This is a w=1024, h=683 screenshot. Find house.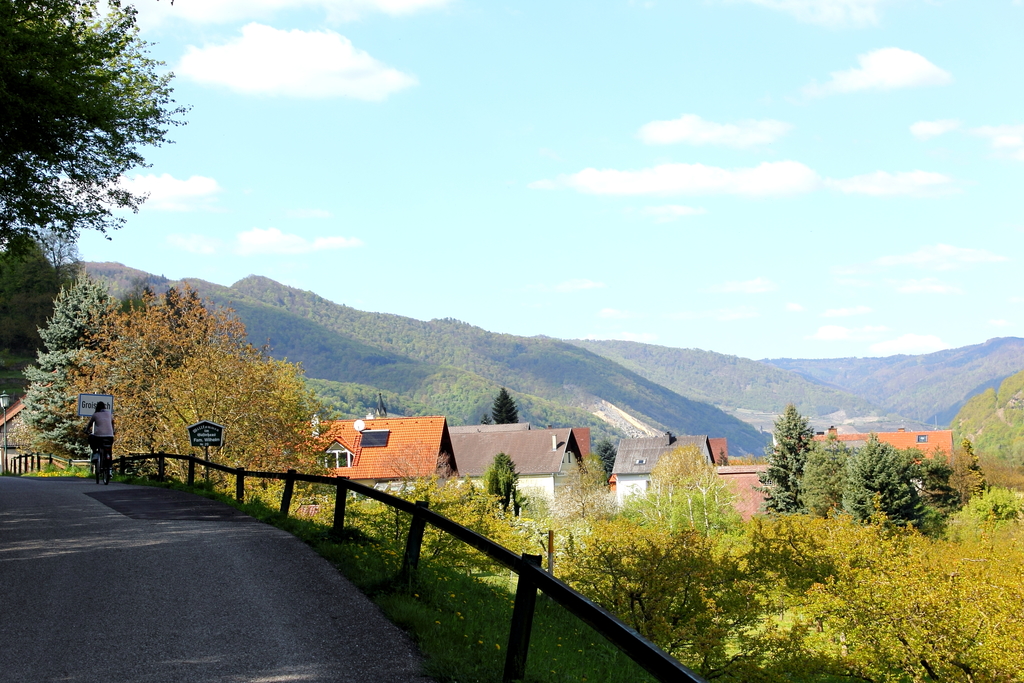
Bounding box: <box>445,420,595,525</box>.
